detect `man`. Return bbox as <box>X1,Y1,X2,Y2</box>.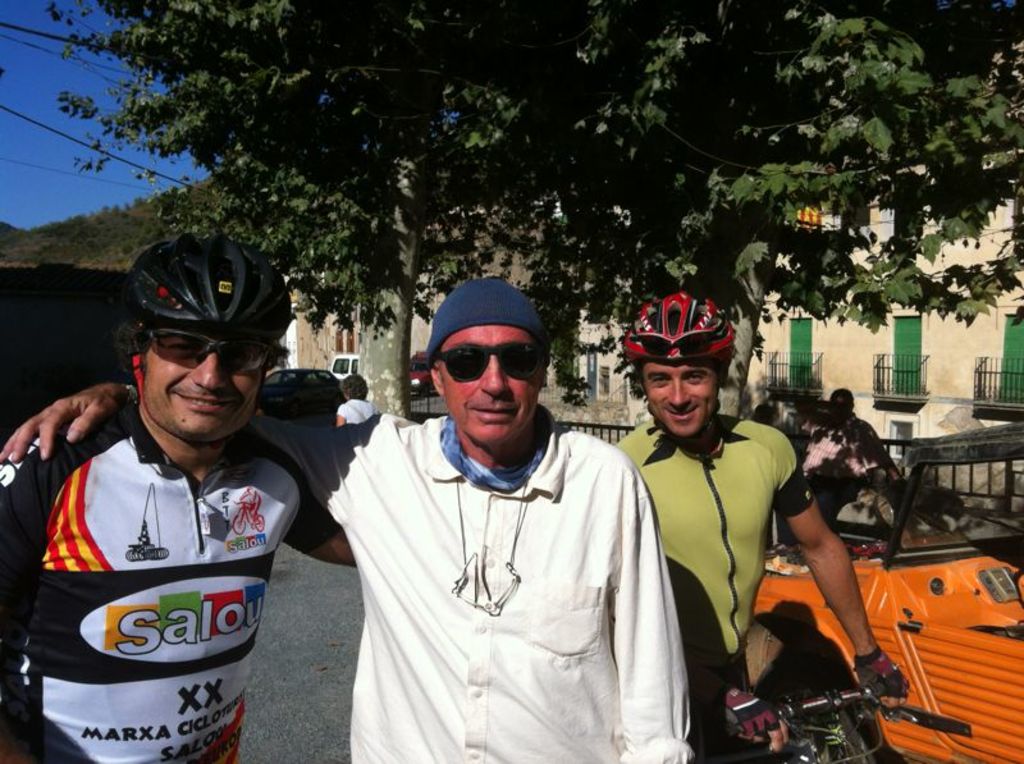
<box>1,285,689,763</box>.
